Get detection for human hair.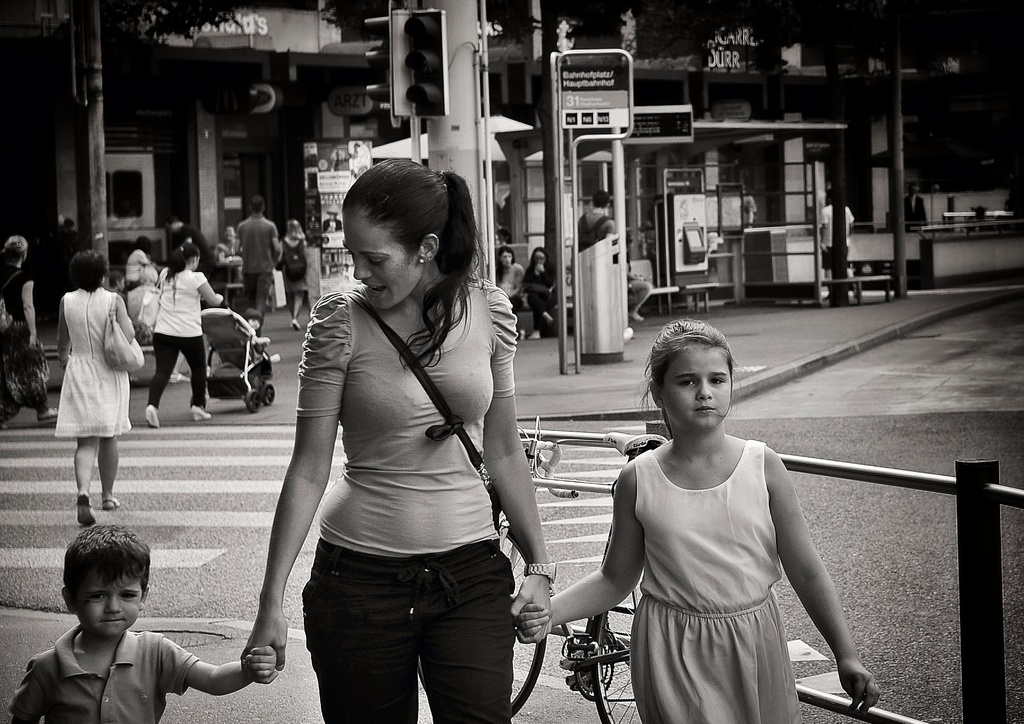
Detection: 131:236:149:254.
